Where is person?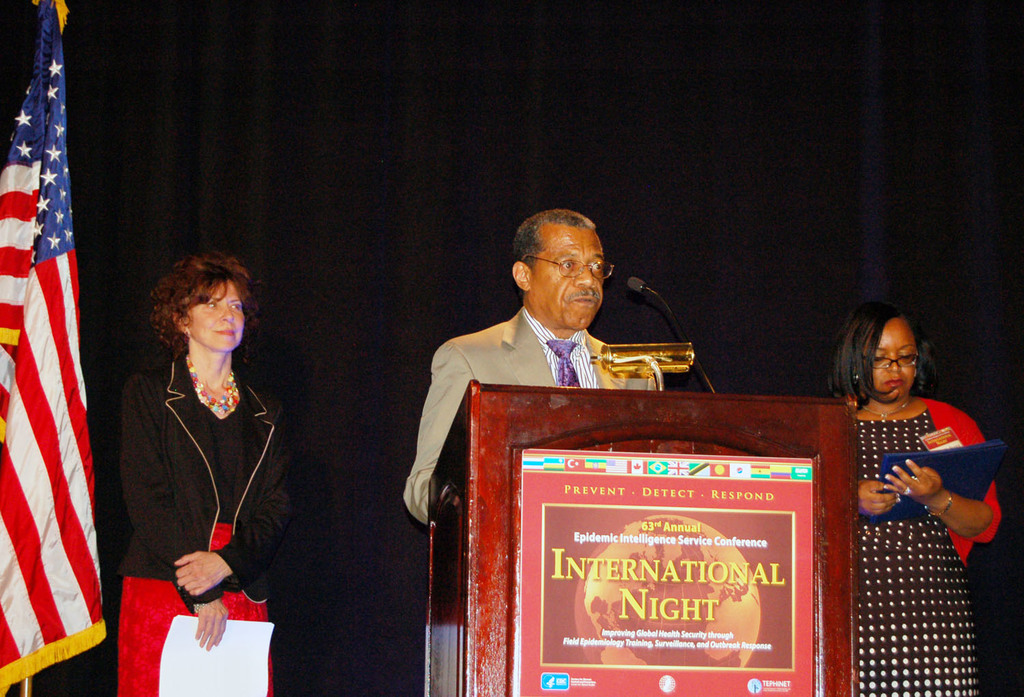
bbox=(832, 305, 999, 696).
